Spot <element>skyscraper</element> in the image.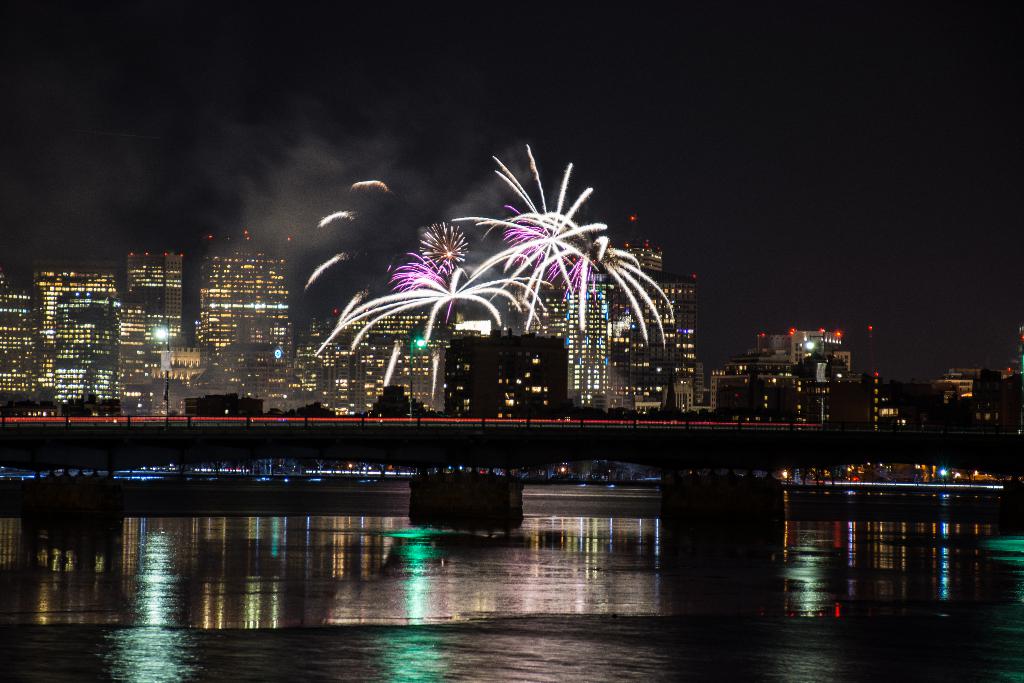
<element>skyscraper</element> found at {"x1": 194, "y1": 235, "x2": 292, "y2": 366}.
